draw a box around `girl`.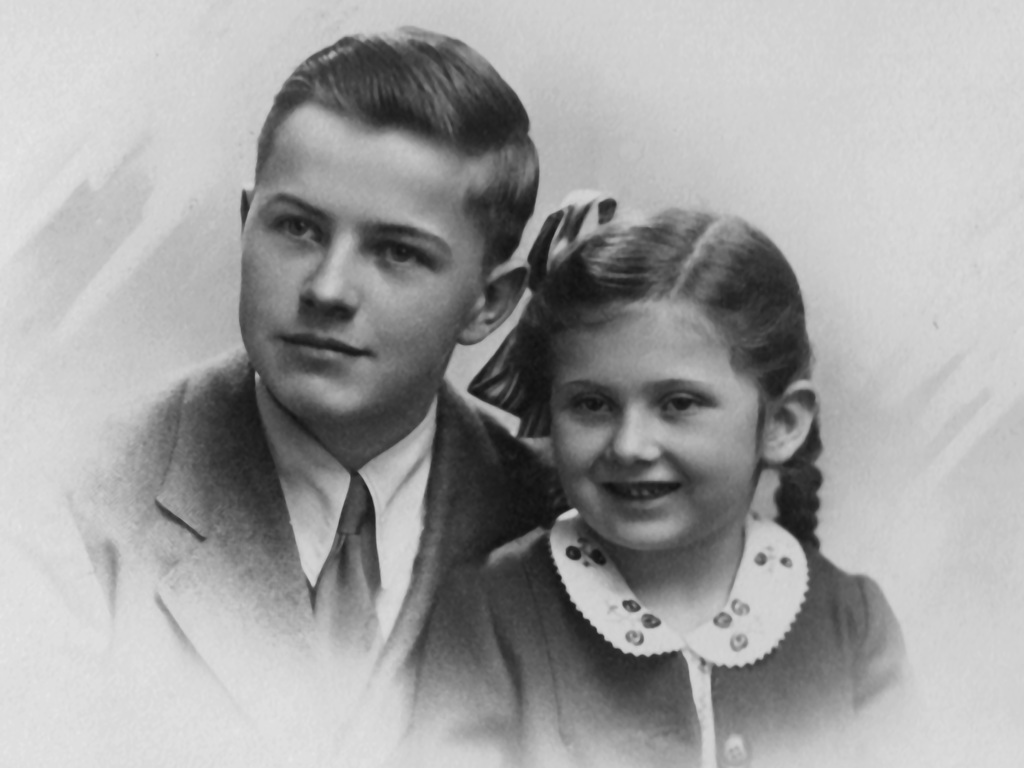
<bbox>392, 186, 936, 765</bbox>.
